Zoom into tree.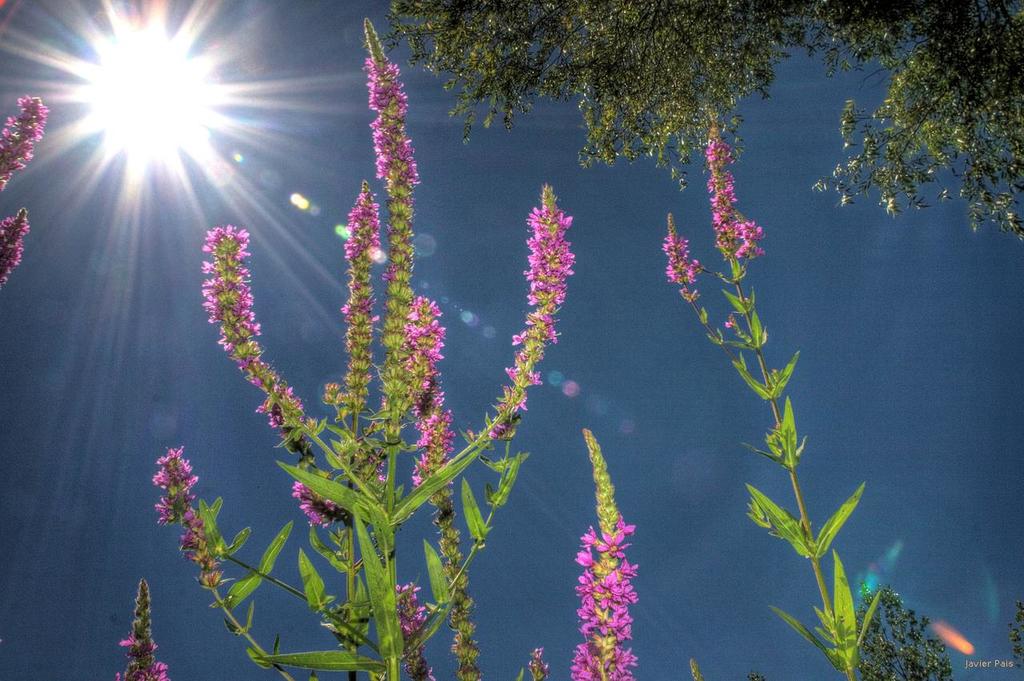
Zoom target: 383, 0, 1023, 238.
